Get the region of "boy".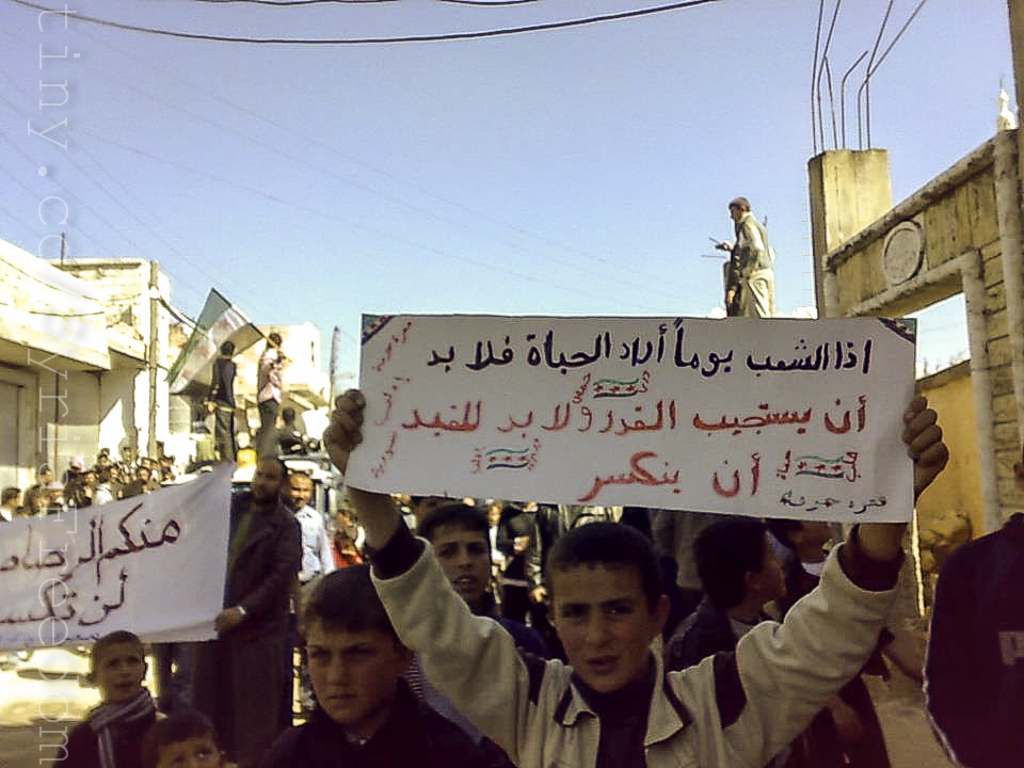
<box>145,710,229,767</box>.
